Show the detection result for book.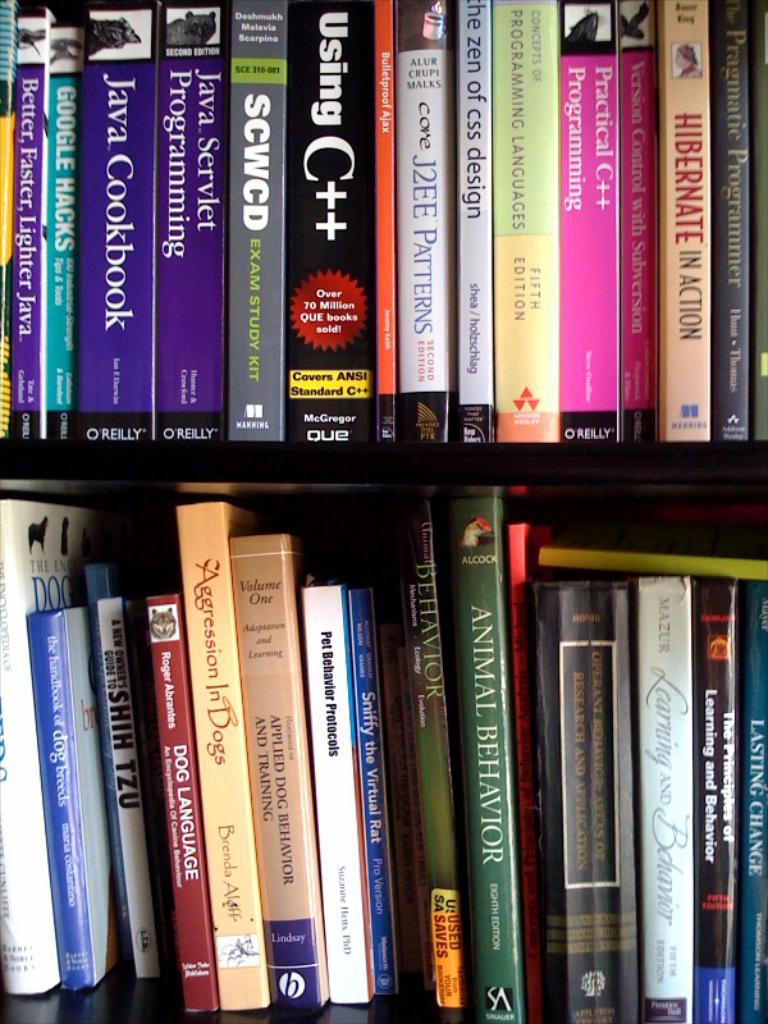
bbox=[492, 0, 559, 444].
